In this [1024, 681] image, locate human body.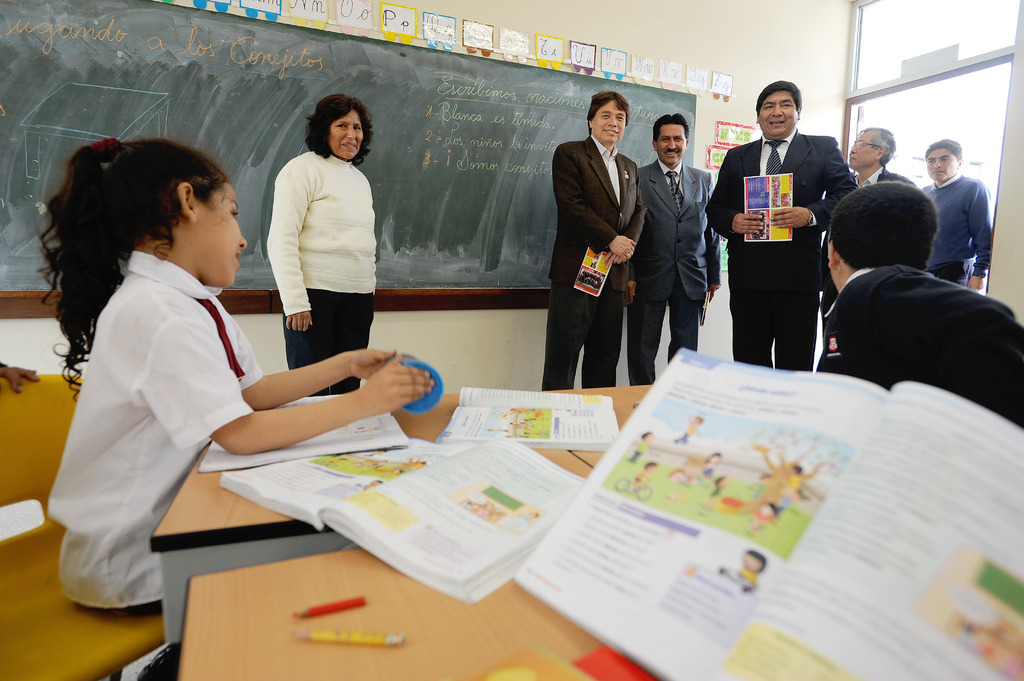
Bounding box: [left=913, top=136, right=1002, bottom=305].
